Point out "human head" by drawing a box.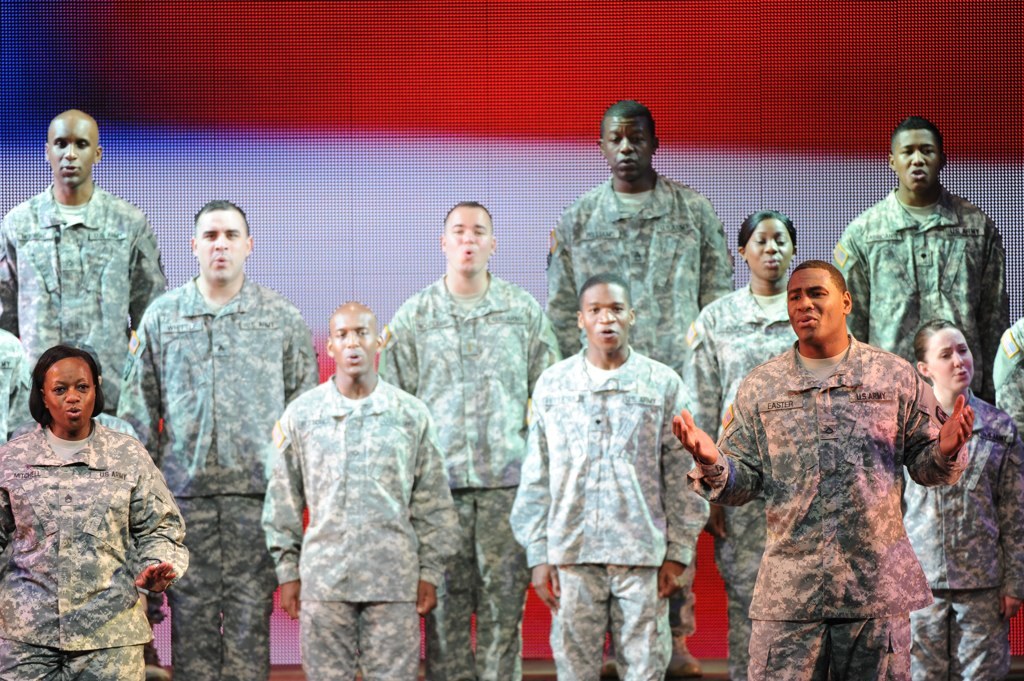
<region>880, 124, 948, 192</region>.
